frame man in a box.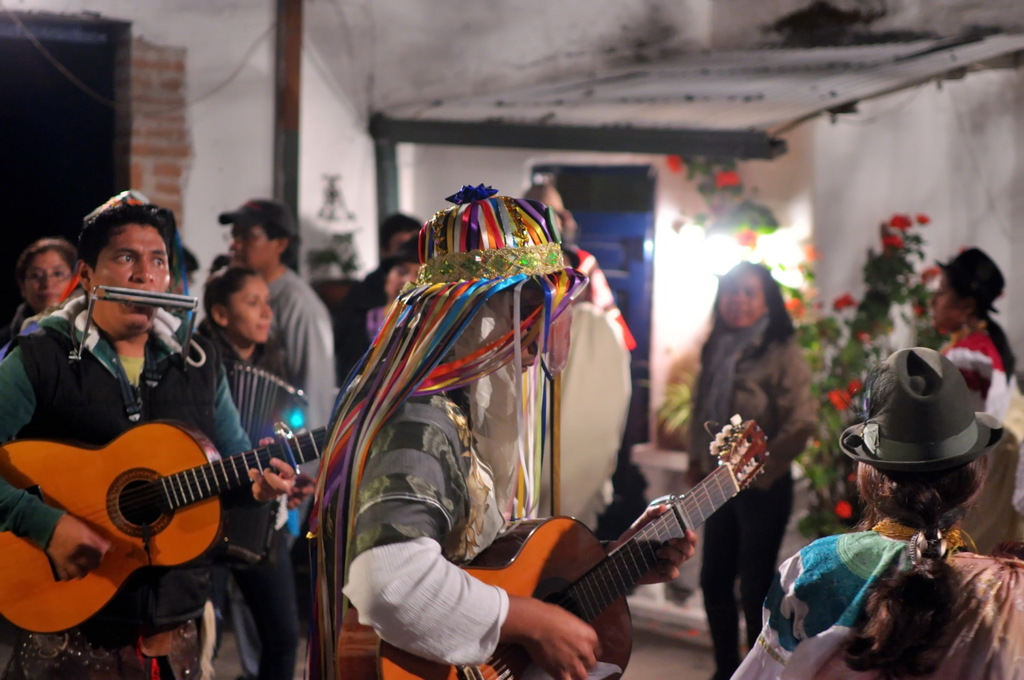
{"x1": 227, "y1": 195, "x2": 341, "y2": 472}.
